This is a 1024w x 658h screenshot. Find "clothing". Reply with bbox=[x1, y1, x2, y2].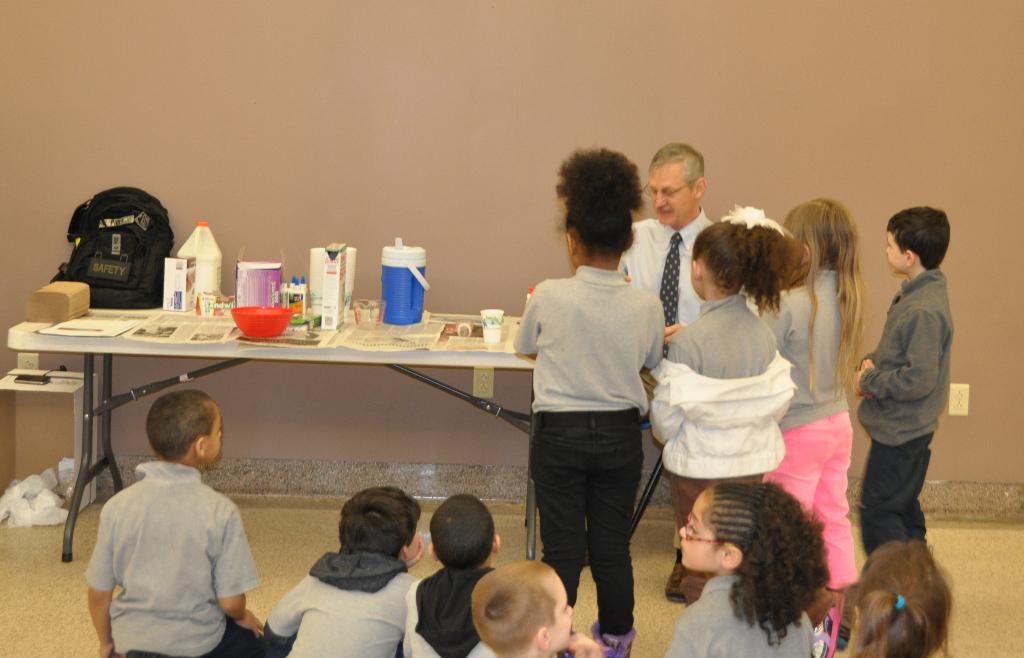
bbox=[762, 265, 861, 589].
